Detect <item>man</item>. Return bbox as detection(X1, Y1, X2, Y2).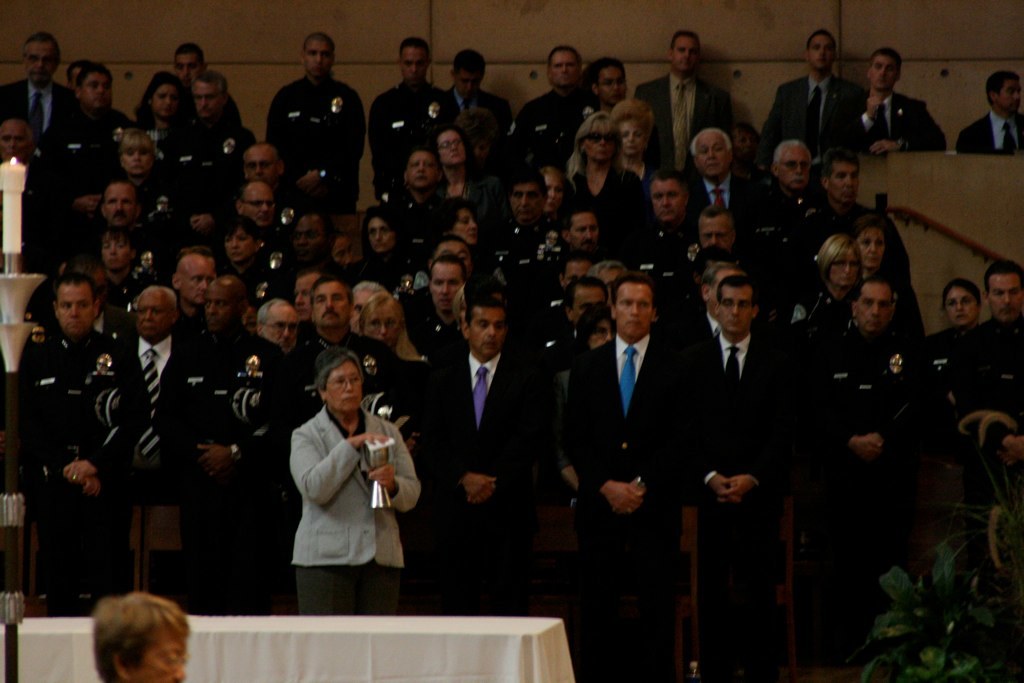
detection(797, 273, 925, 682).
